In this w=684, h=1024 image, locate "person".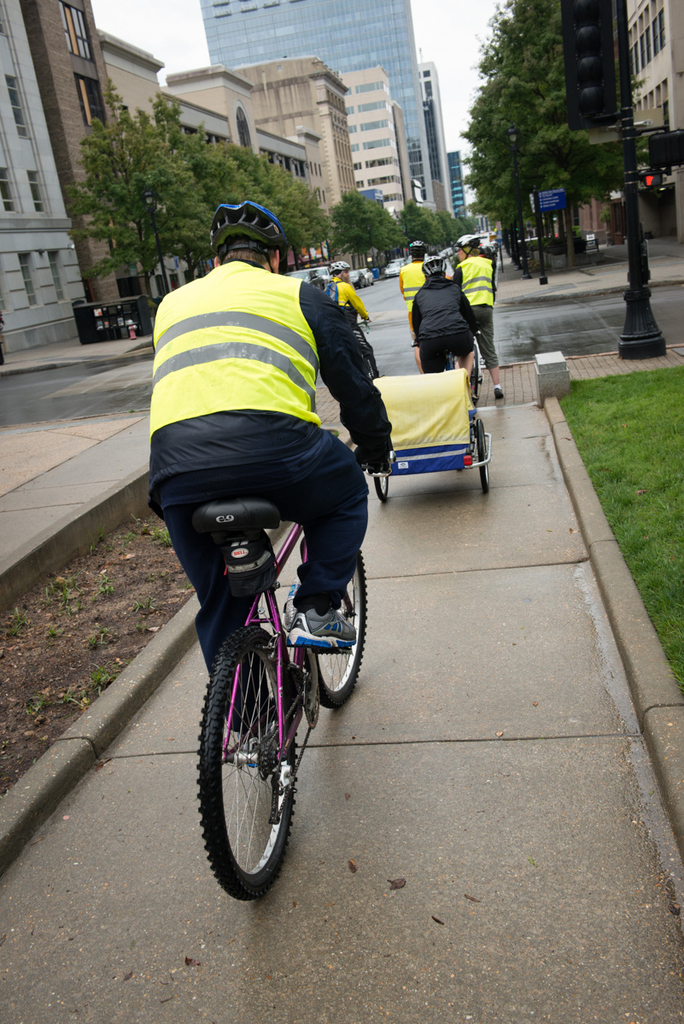
Bounding box: region(319, 262, 383, 376).
